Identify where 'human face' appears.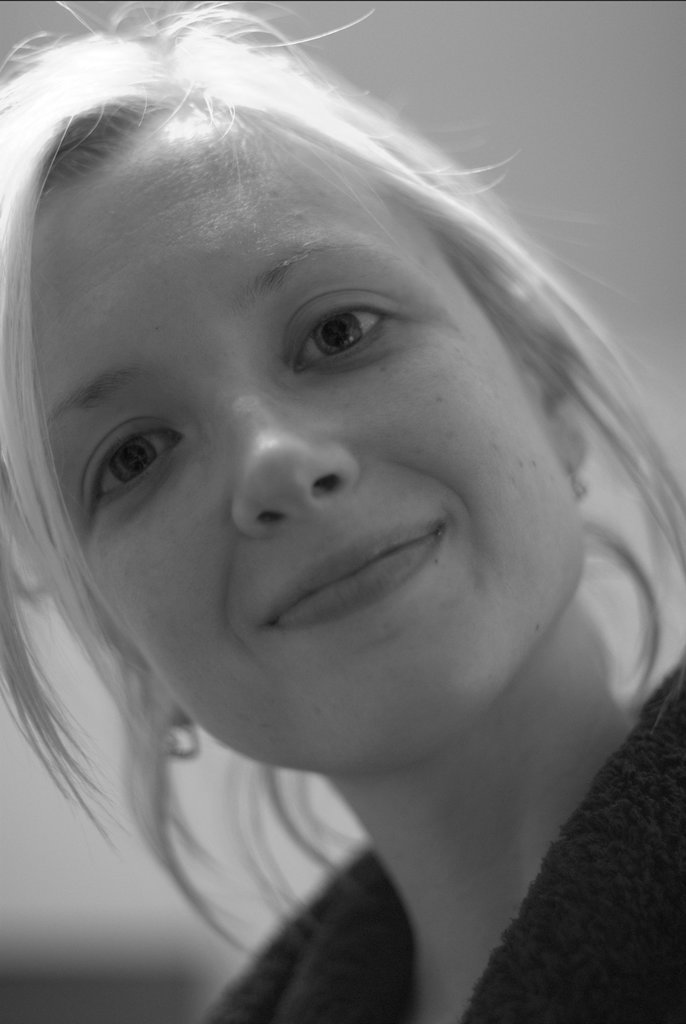
Appears at l=26, t=95, r=587, b=776.
